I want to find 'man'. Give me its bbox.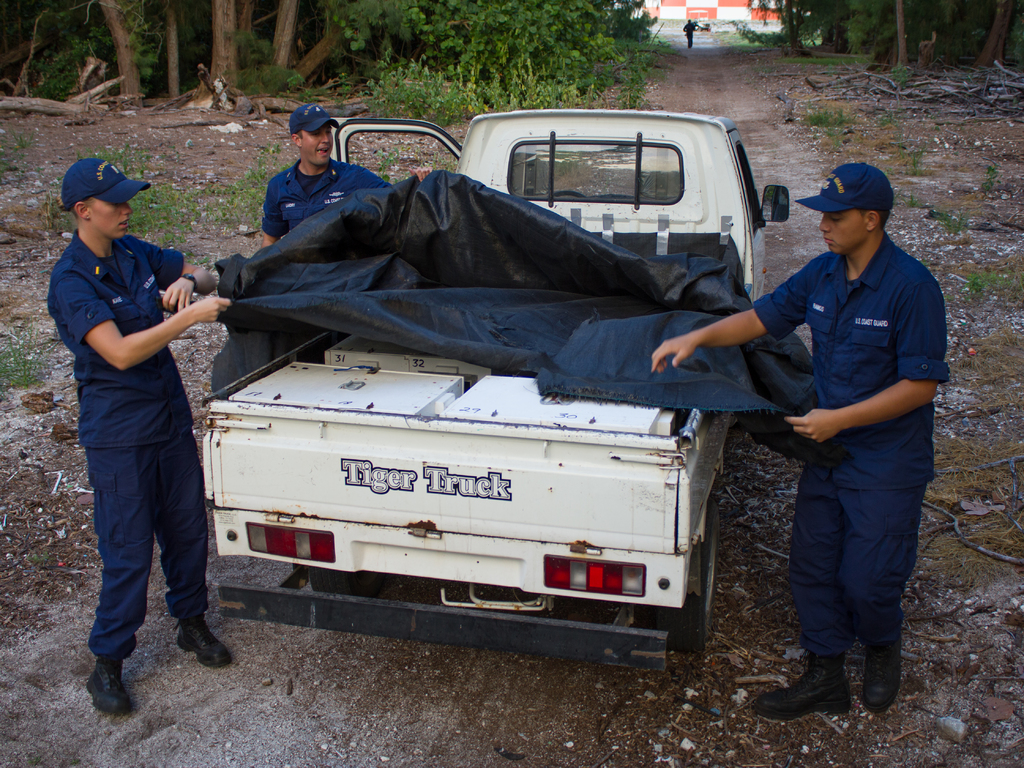
43:158:234:715.
